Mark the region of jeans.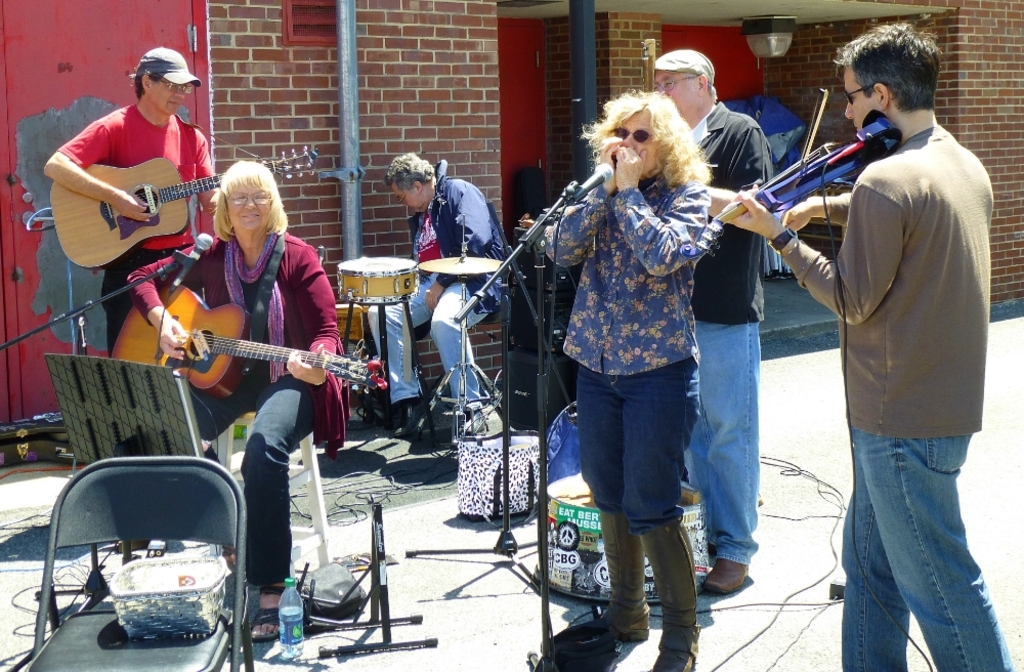
Region: x1=827, y1=423, x2=1001, y2=671.
